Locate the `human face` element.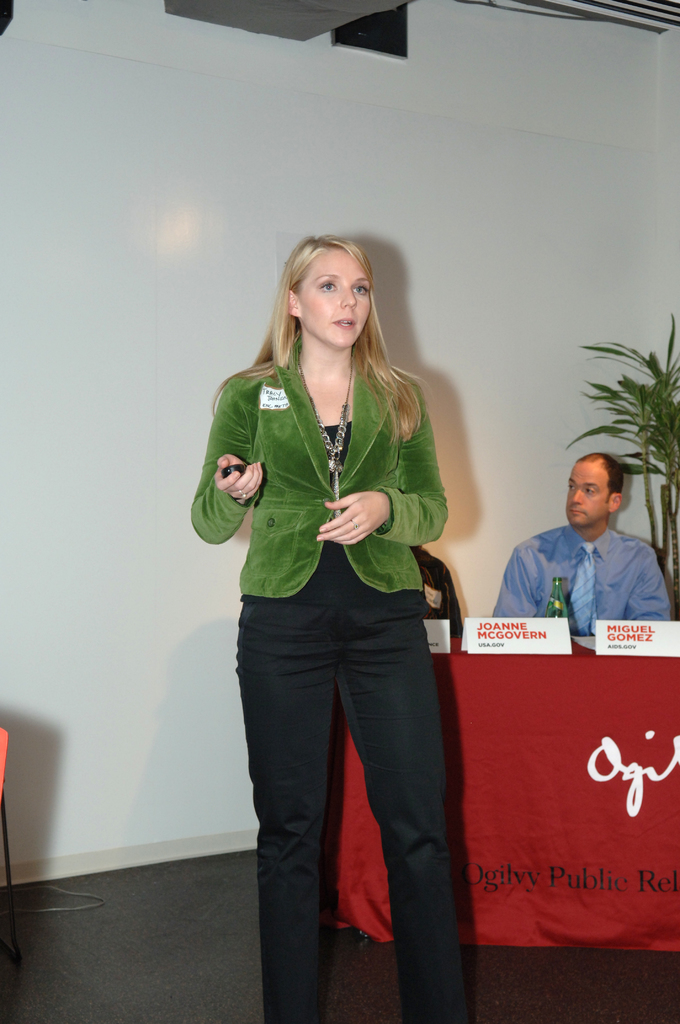
Element bbox: x1=567 y1=454 x2=606 y2=520.
